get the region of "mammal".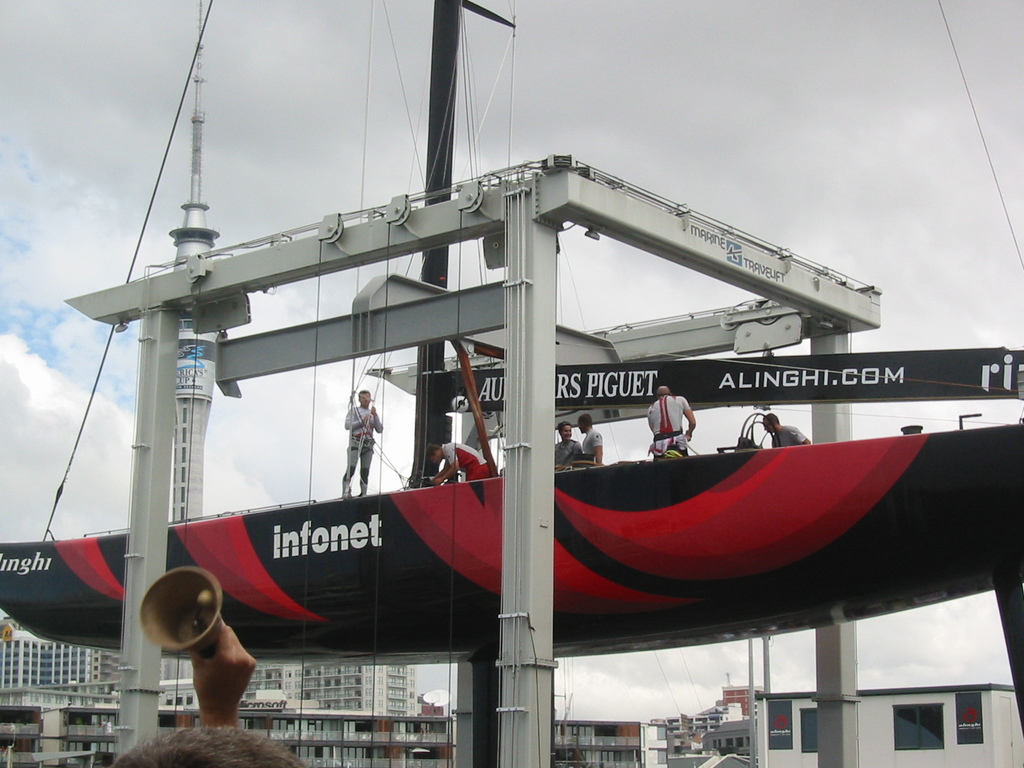
region(567, 410, 603, 465).
